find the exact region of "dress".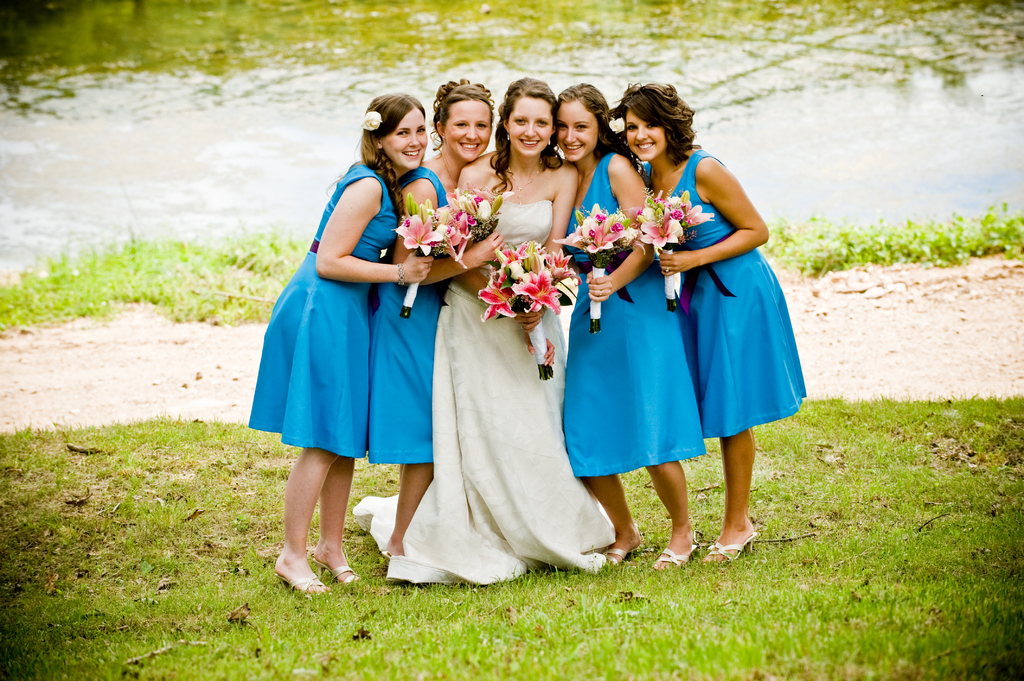
Exact region: x1=239 y1=159 x2=402 y2=460.
